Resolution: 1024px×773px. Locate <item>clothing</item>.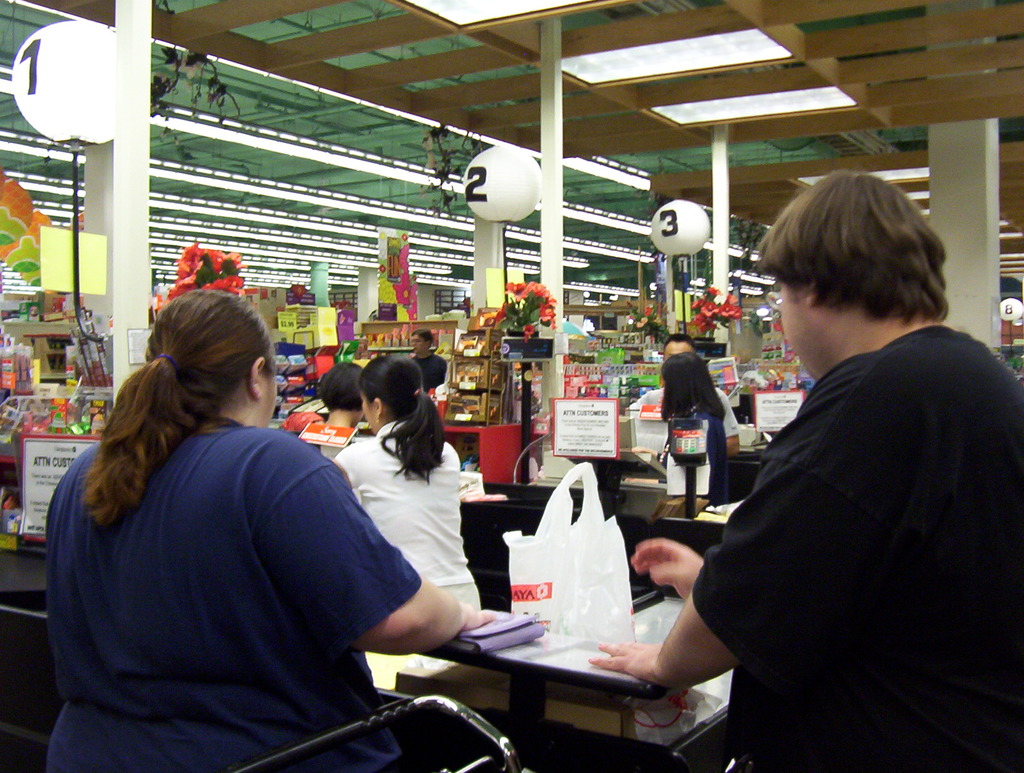
bbox=[415, 355, 449, 404].
